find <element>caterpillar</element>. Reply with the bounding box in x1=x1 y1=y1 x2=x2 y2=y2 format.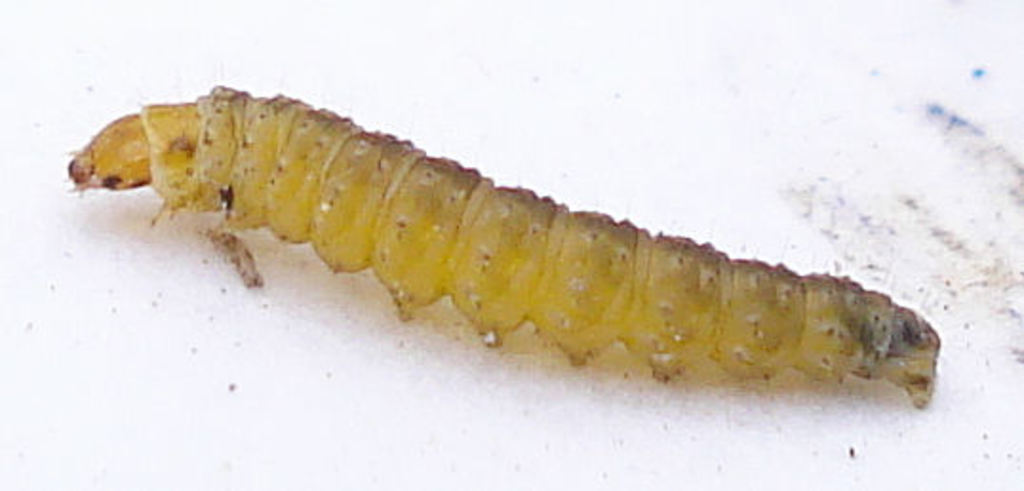
x1=65 y1=80 x2=950 y2=409.
